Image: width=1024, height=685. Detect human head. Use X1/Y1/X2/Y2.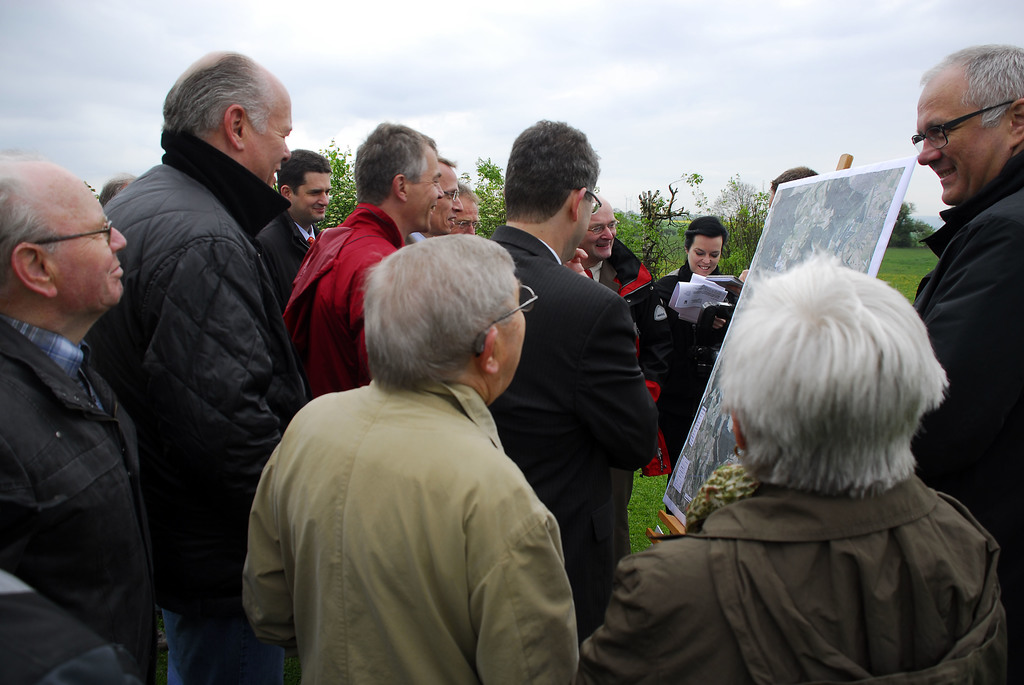
911/43/1023/202.
